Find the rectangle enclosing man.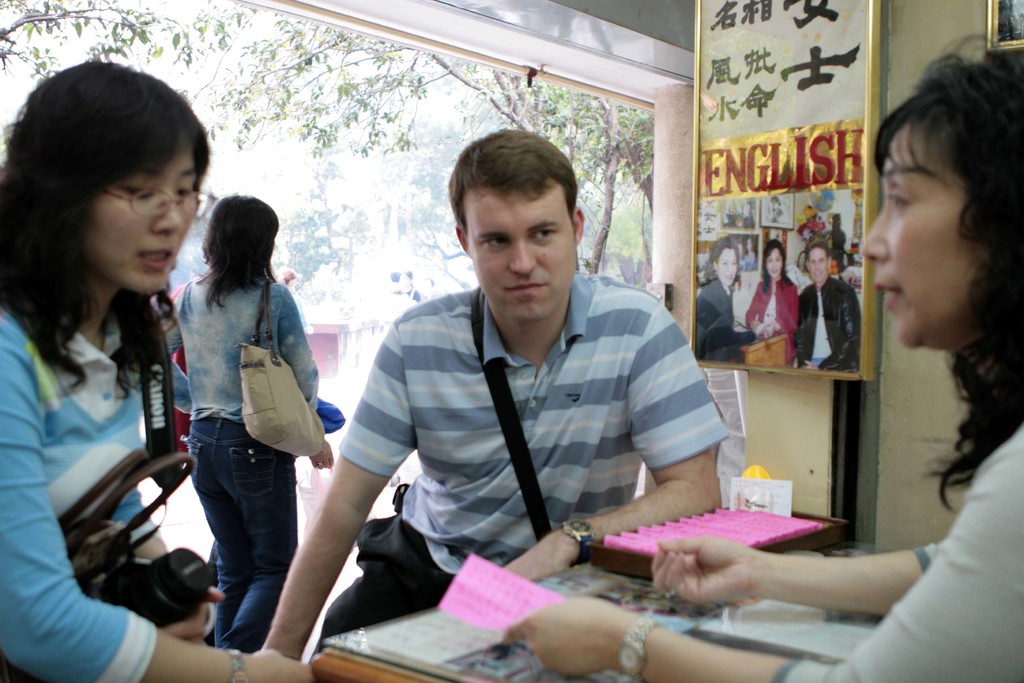
(792, 247, 880, 386).
